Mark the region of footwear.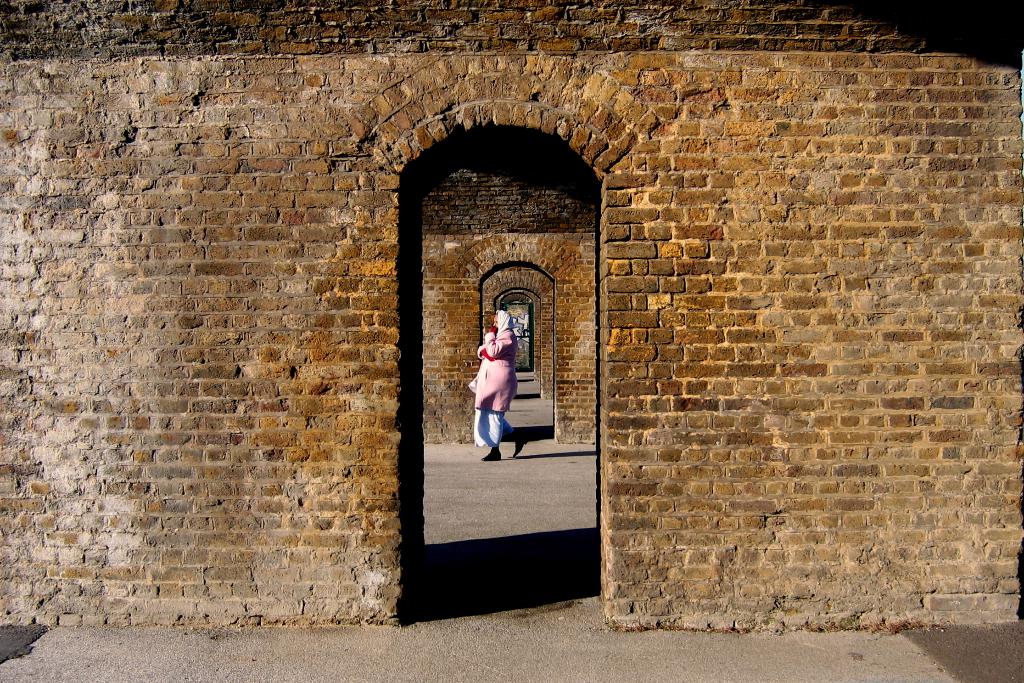
Region: (x1=513, y1=435, x2=531, y2=460).
